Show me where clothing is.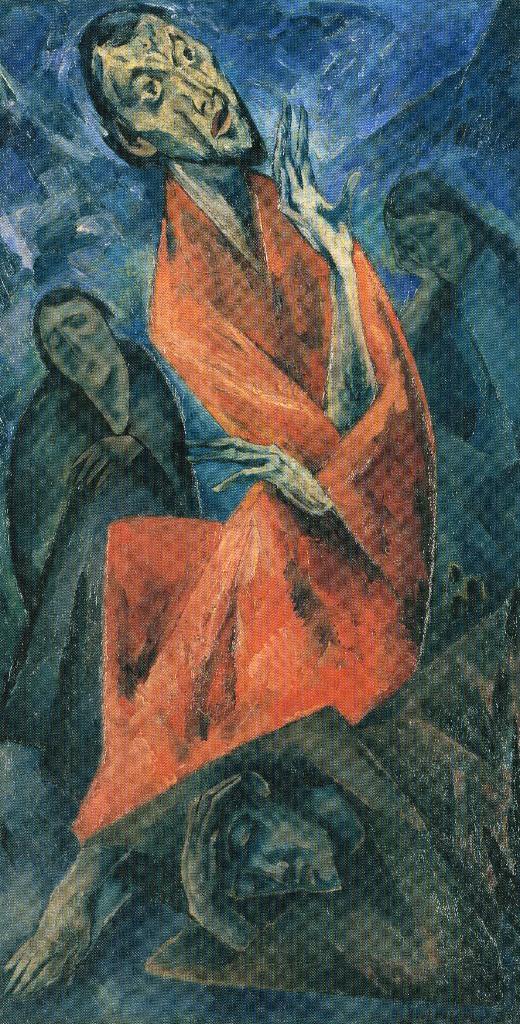
clothing is at [left=9, top=337, right=203, bottom=848].
